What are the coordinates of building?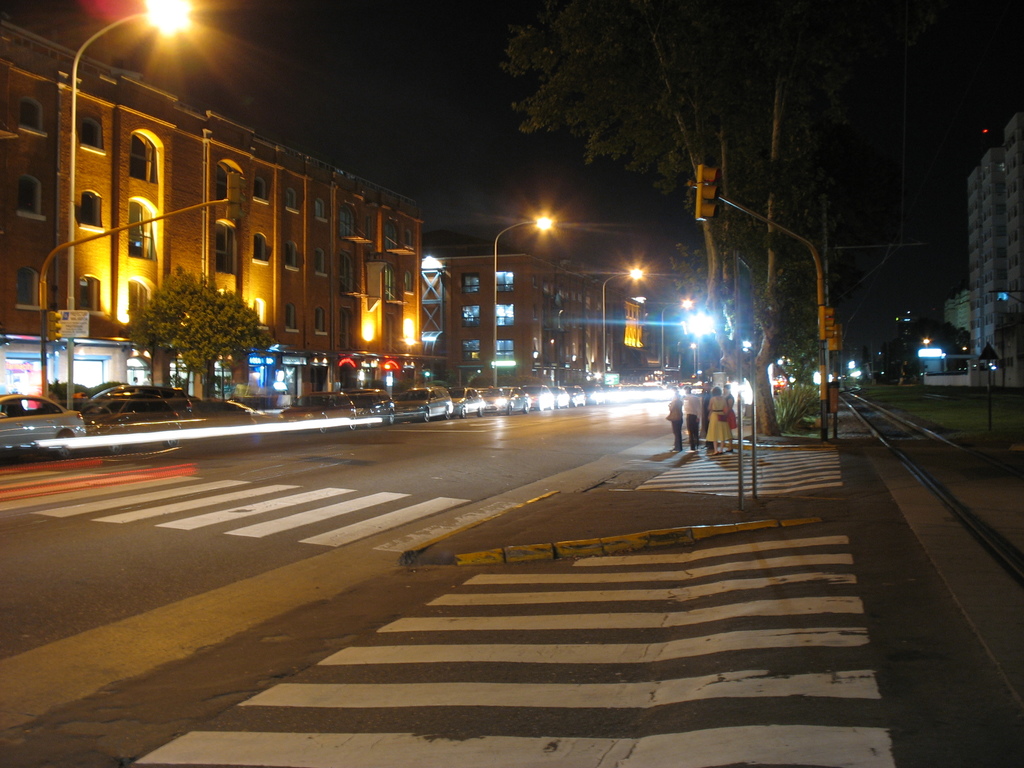
x1=0, y1=19, x2=424, y2=408.
